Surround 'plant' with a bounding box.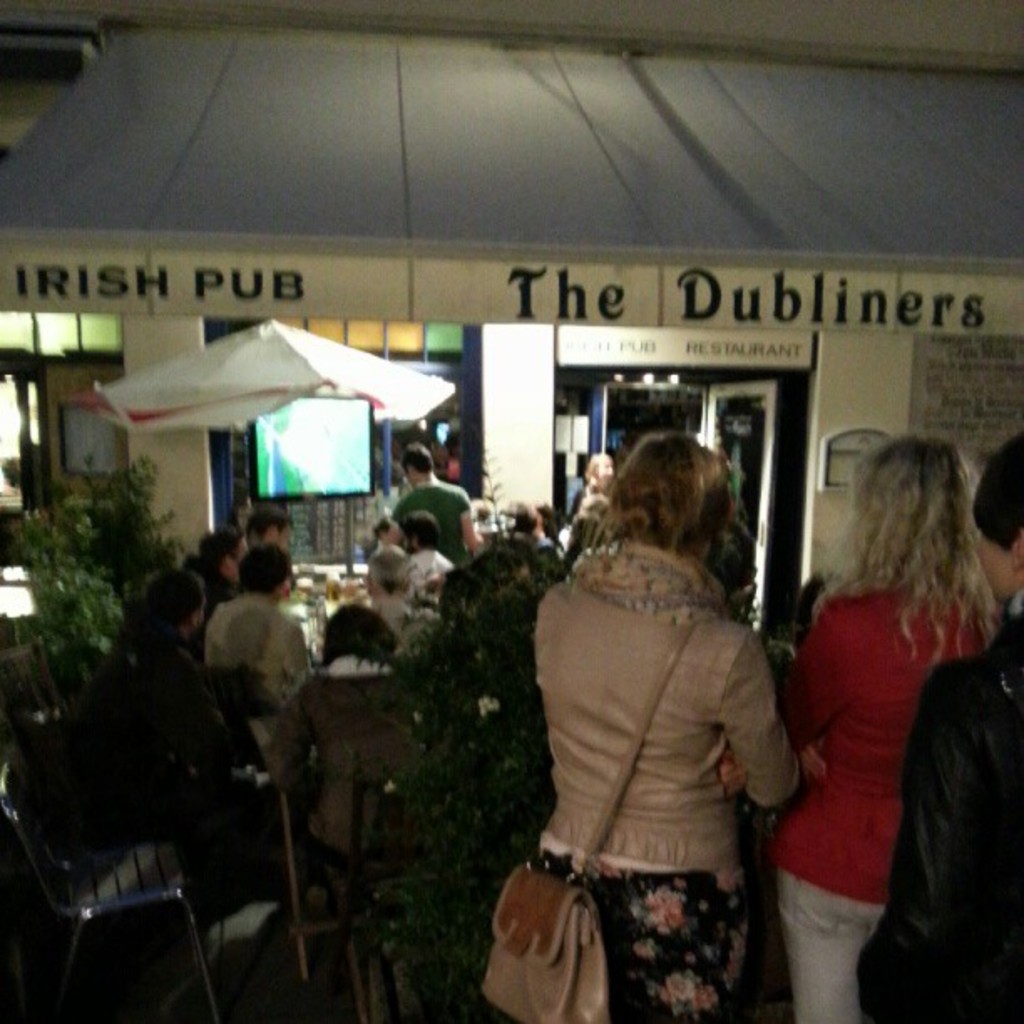
(69, 453, 199, 592).
